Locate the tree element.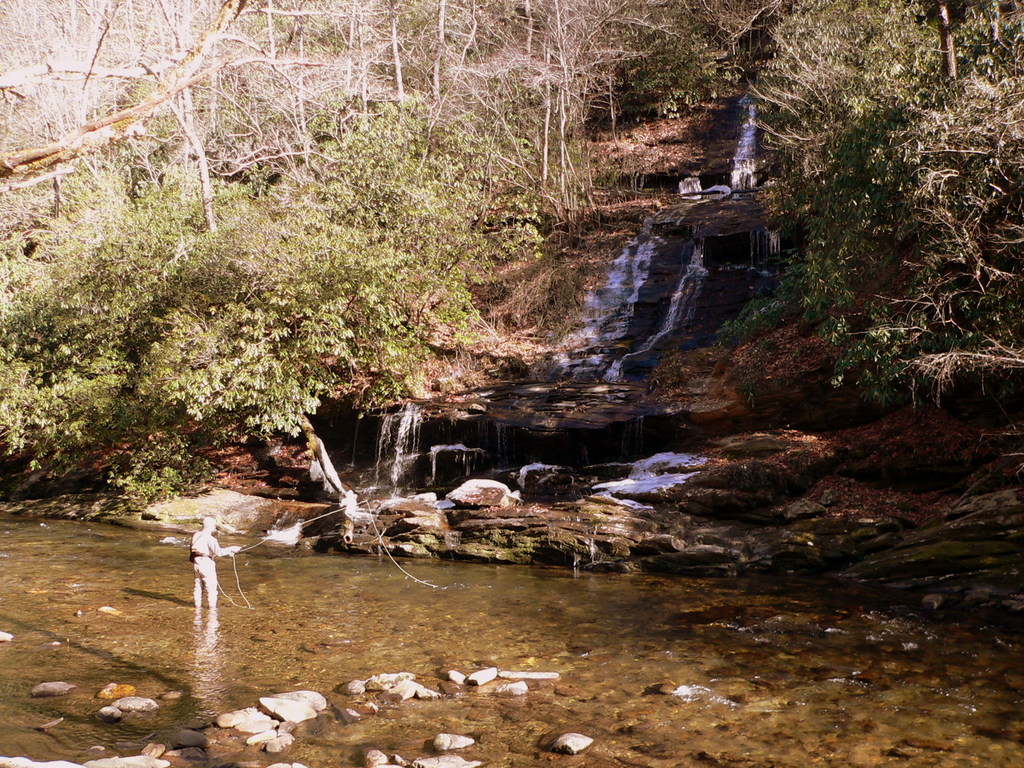
Element bbox: pyautogui.locateOnScreen(312, 92, 542, 326).
